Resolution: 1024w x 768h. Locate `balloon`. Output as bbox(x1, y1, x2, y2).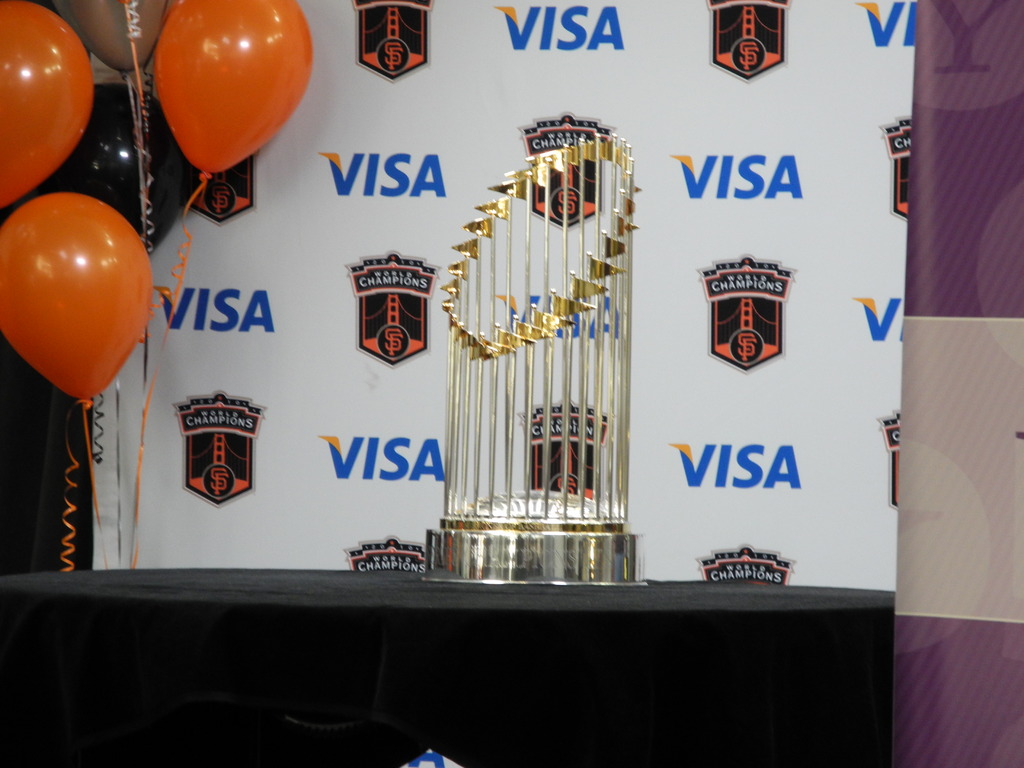
bbox(40, 84, 188, 252).
